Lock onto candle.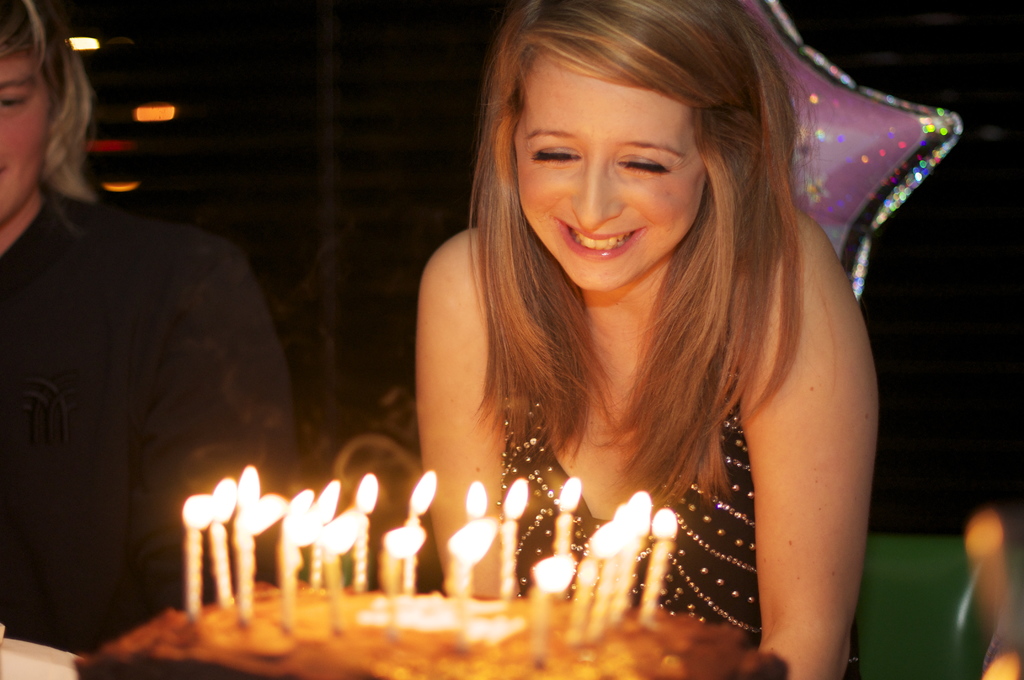
Locked: select_region(447, 516, 495, 629).
